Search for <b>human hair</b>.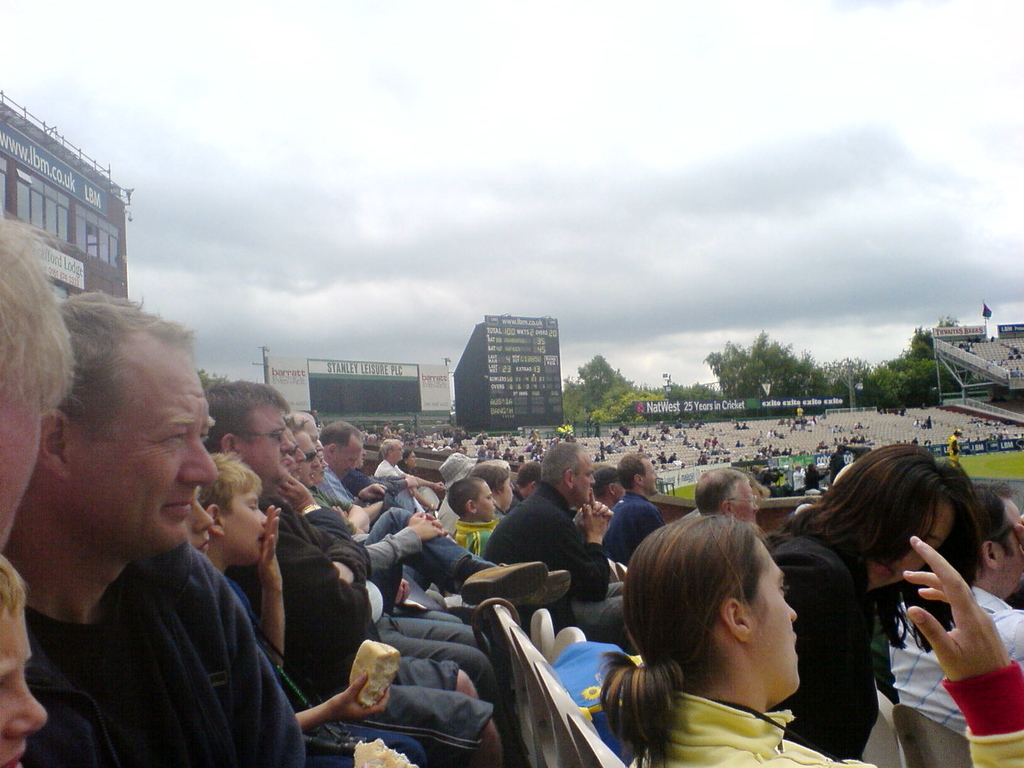
Found at left=785, top=524, right=863, bottom=658.
